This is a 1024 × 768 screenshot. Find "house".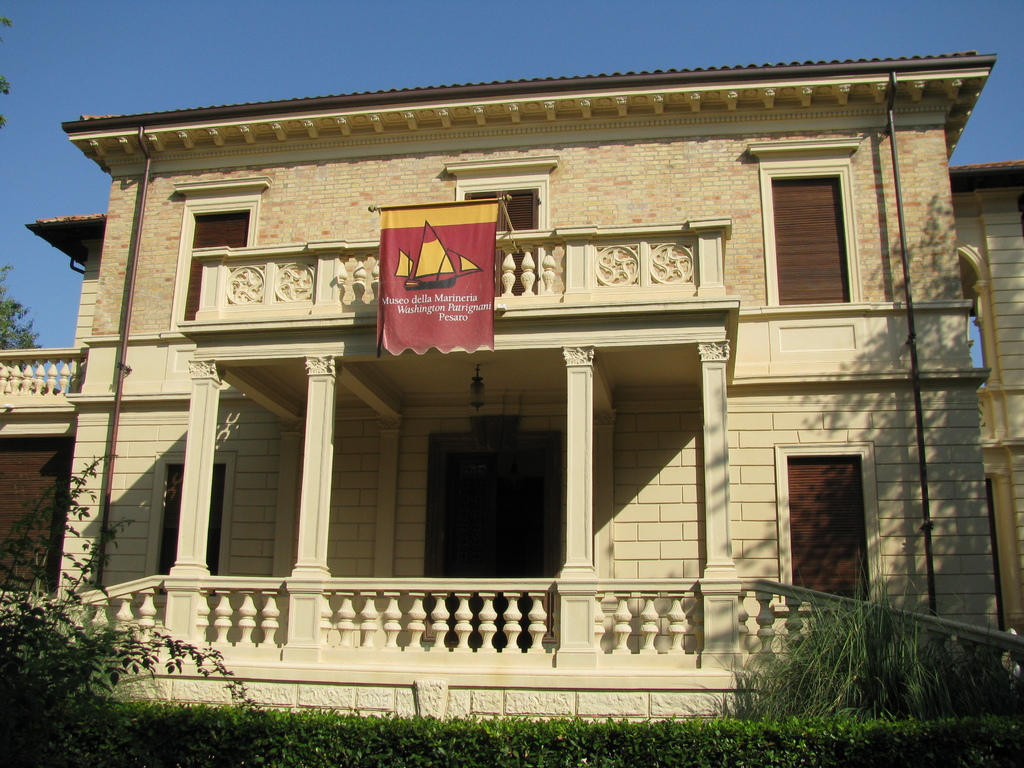
Bounding box: pyautogui.locateOnScreen(33, 5, 1000, 719).
